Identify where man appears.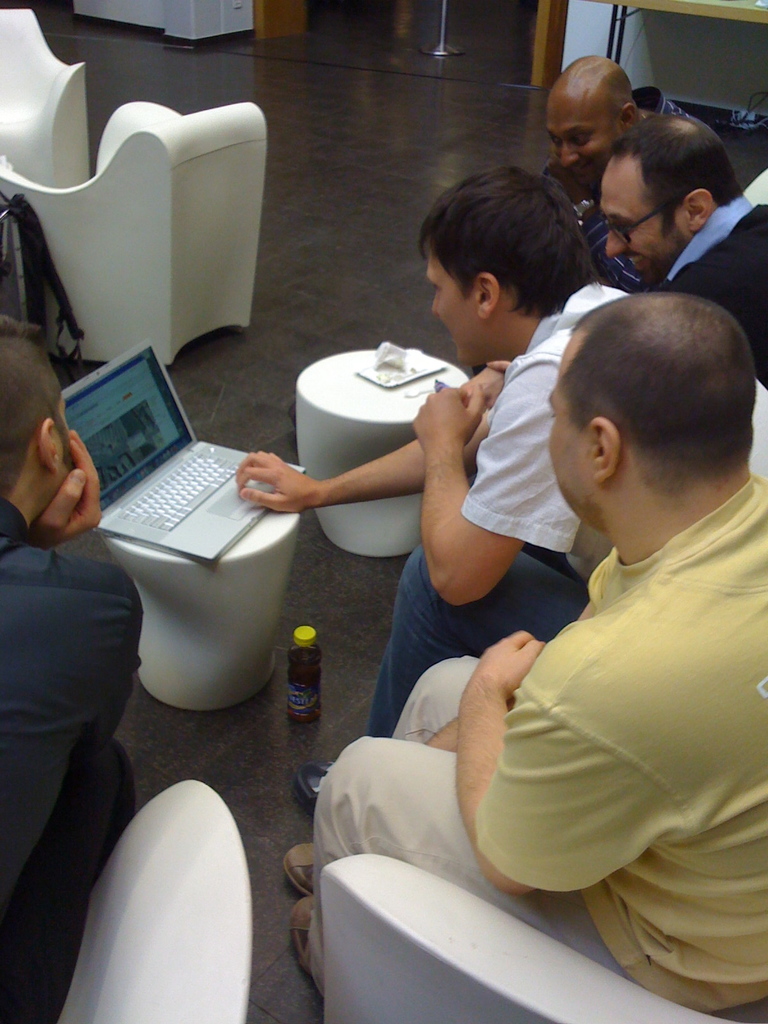
Appears at x1=236 y1=166 x2=767 y2=810.
